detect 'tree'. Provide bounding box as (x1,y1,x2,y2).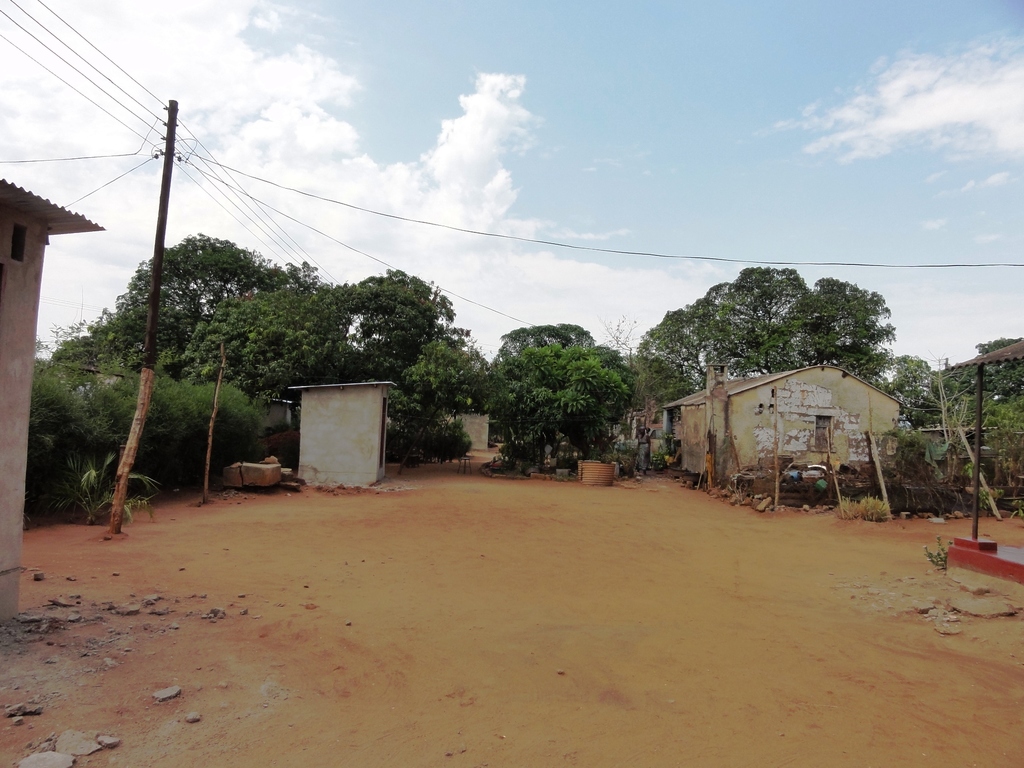
(473,310,644,465).
